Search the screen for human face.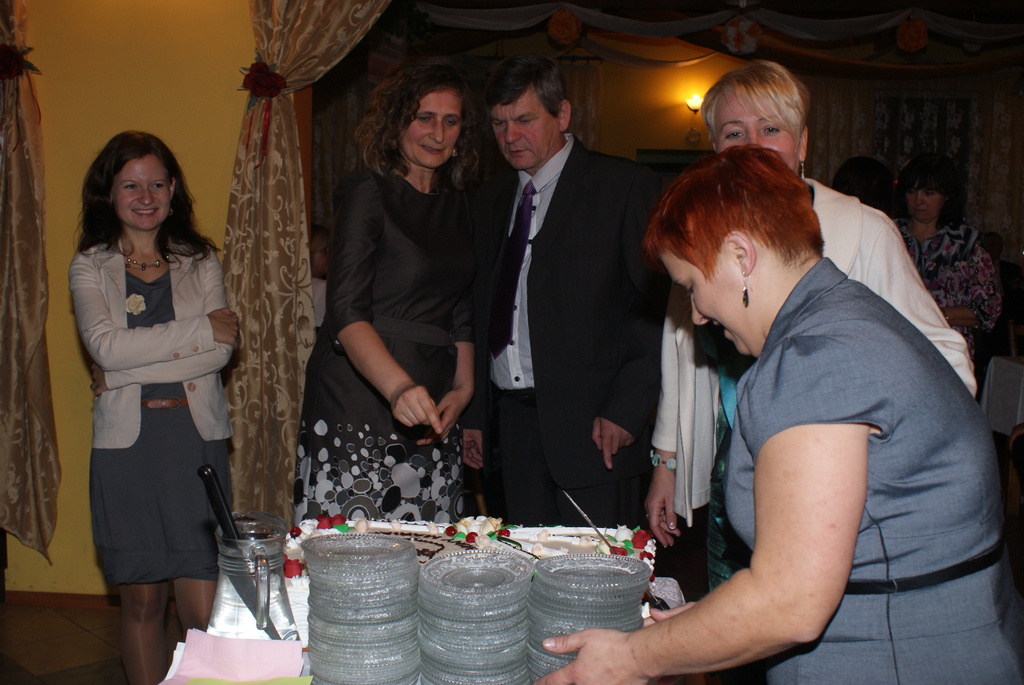
Found at <box>906,177,947,226</box>.
